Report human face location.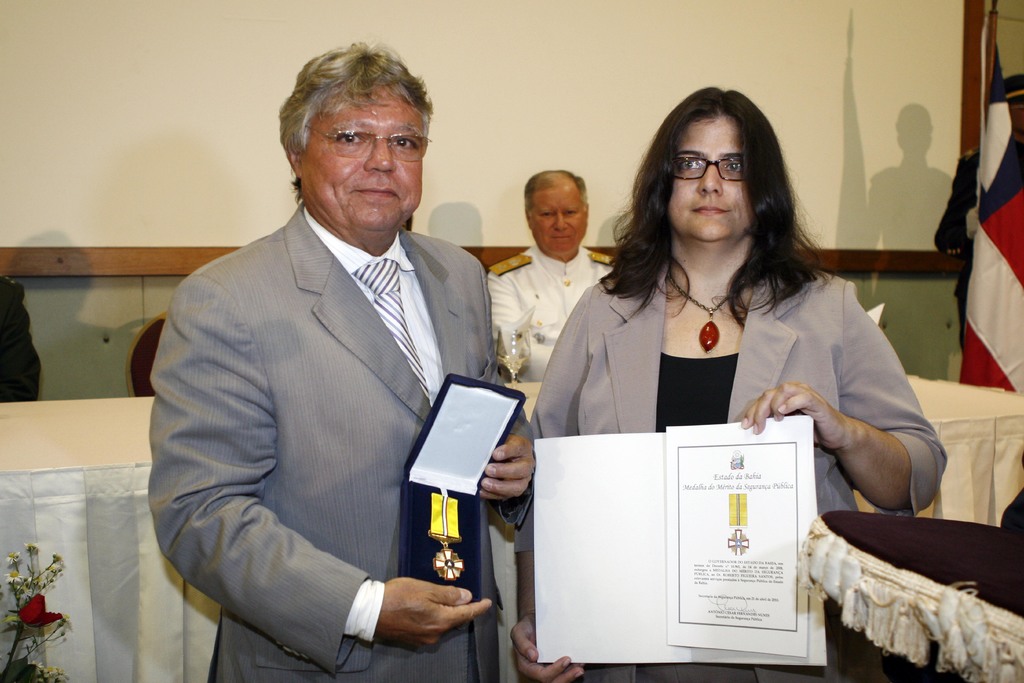
Report: select_region(668, 114, 755, 240).
